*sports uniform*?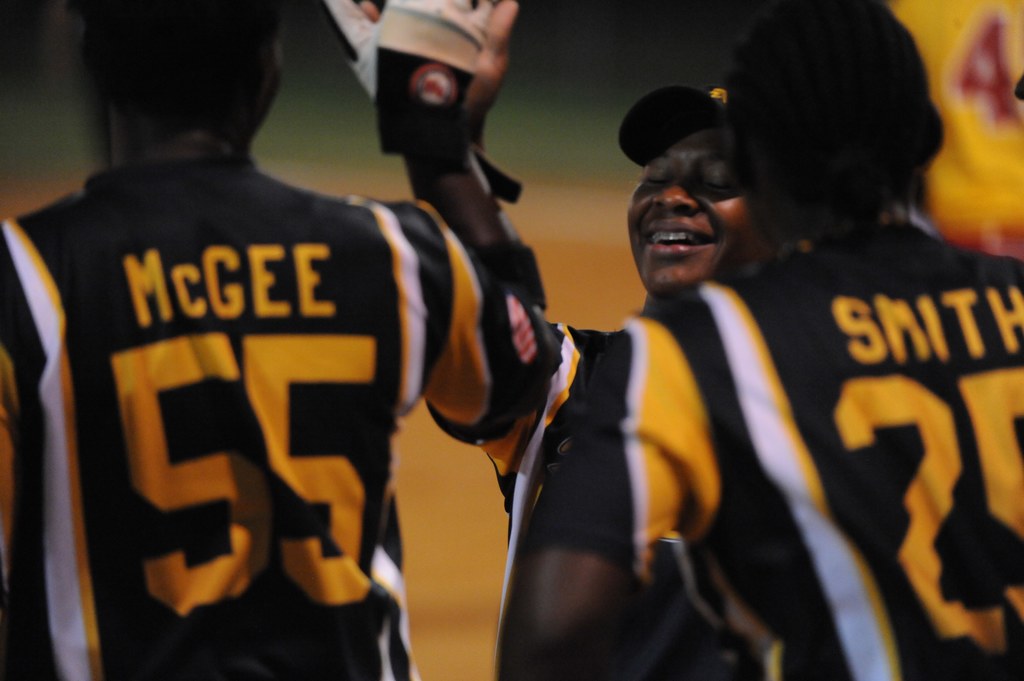
bbox(321, 2, 776, 680)
